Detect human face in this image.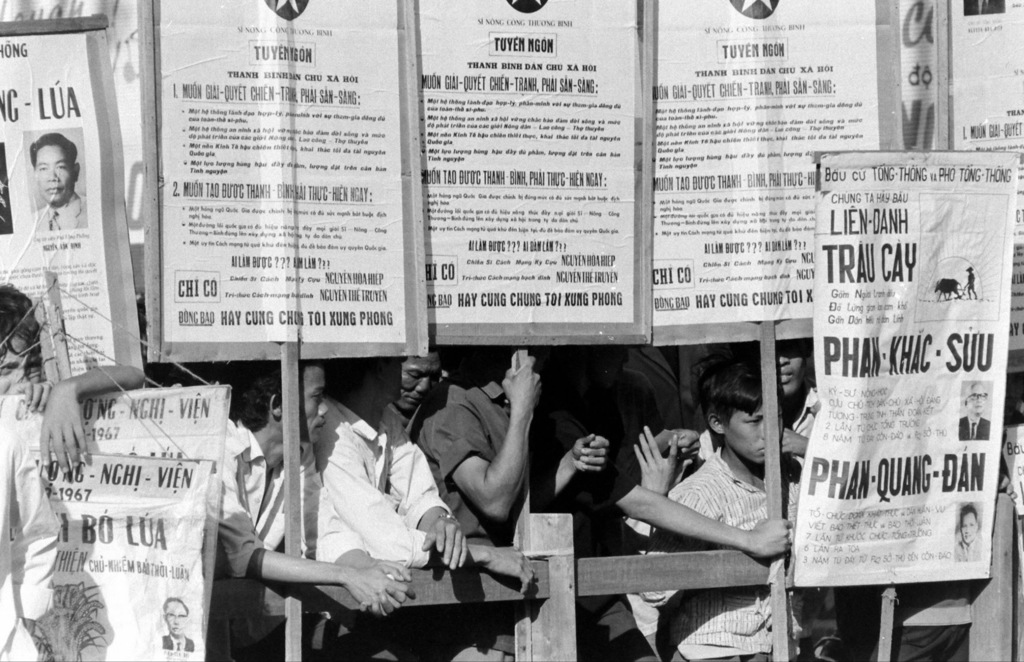
Detection: x1=776 y1=343 x2=810 y2=392.
